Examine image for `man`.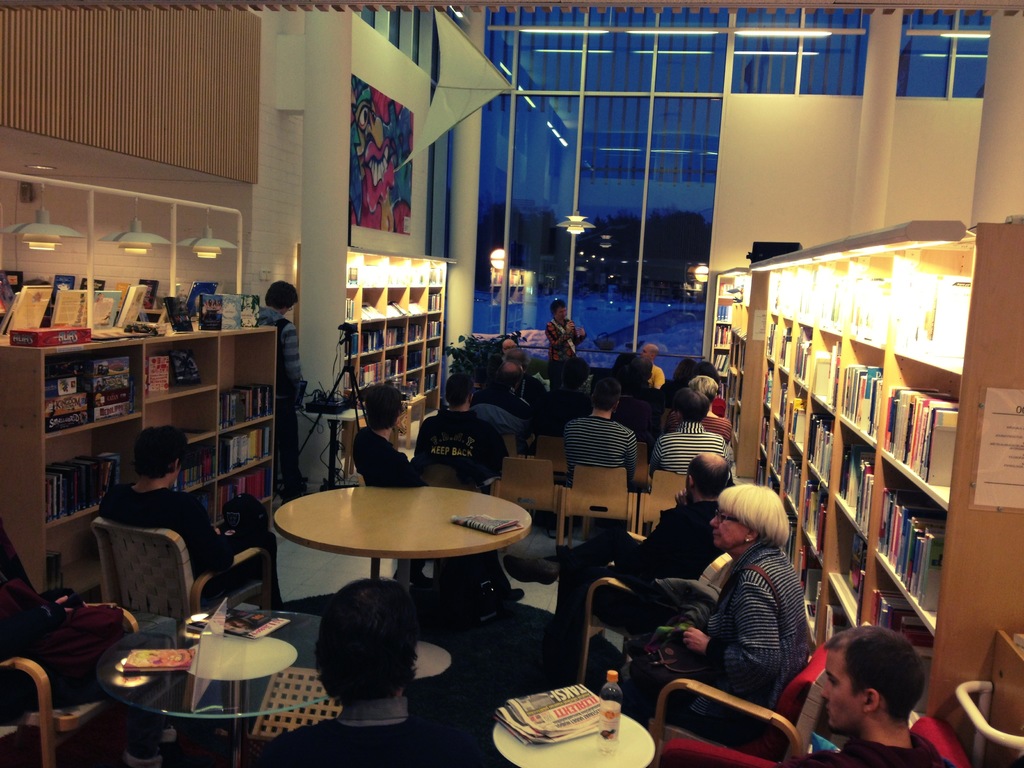
Examination result: 357:384:439:582.
